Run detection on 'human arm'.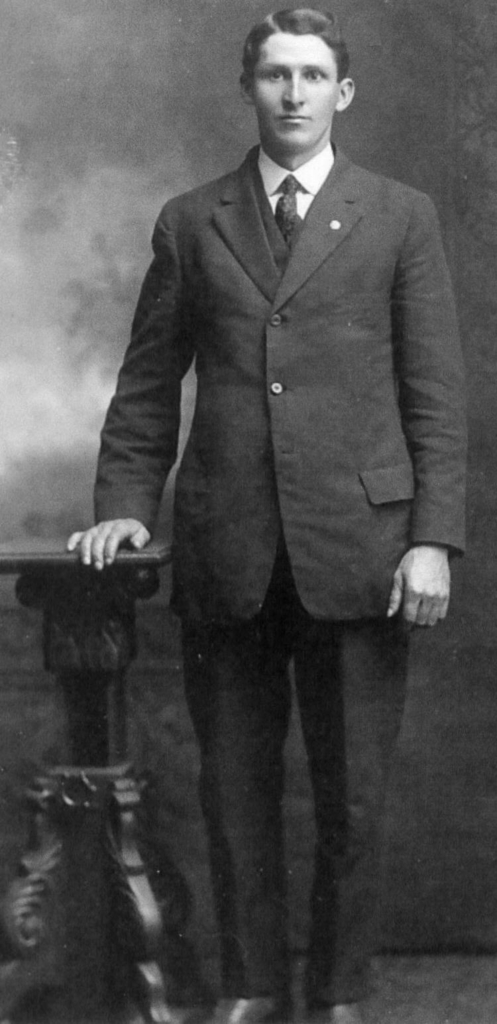
Result: <bbox>89, 289, 180, 573</bbox>.
